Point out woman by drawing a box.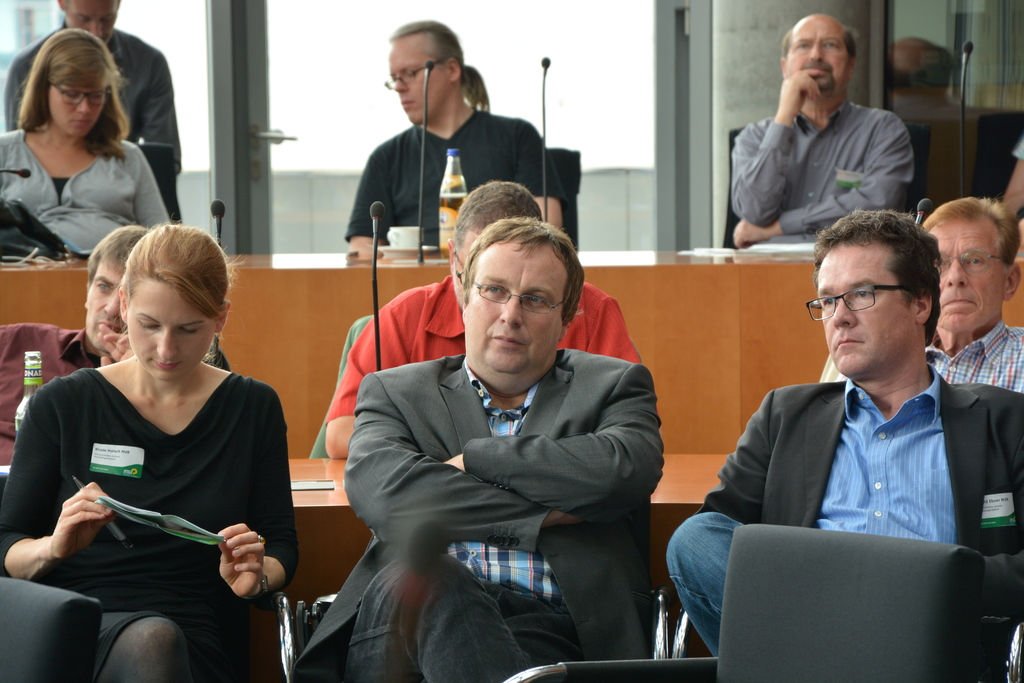
<bbox>15, 212, 284, 682</bbox>.
